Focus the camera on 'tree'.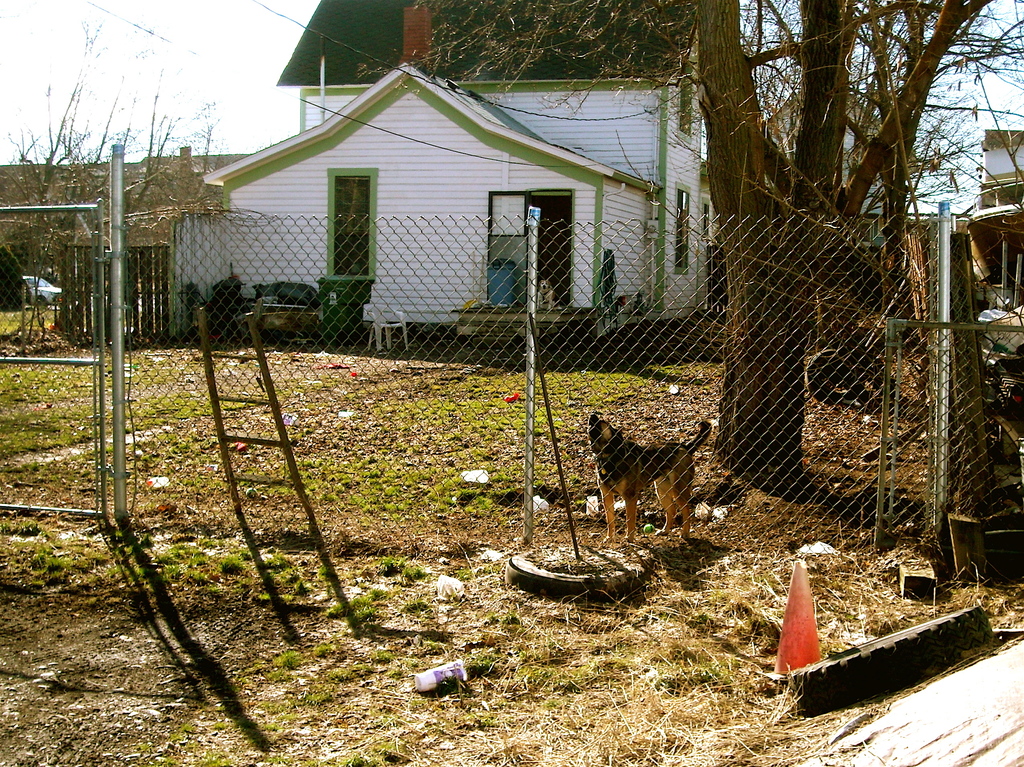
Focus region: [left=647, top=95, right=1003, bottom=561].
